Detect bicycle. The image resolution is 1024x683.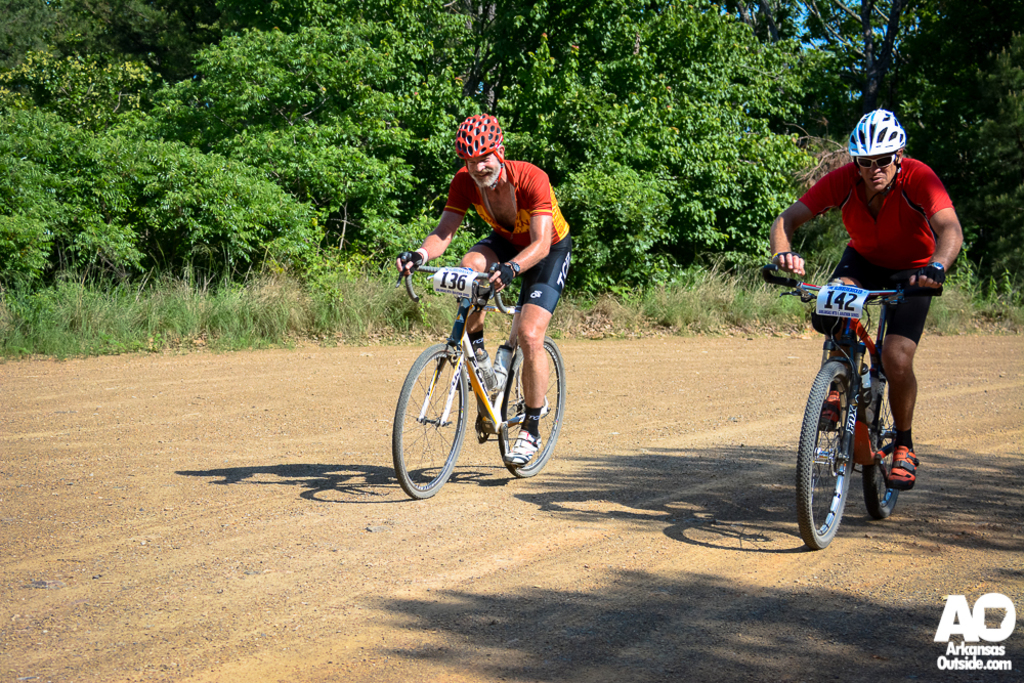
(389, 260, 577, 501).
